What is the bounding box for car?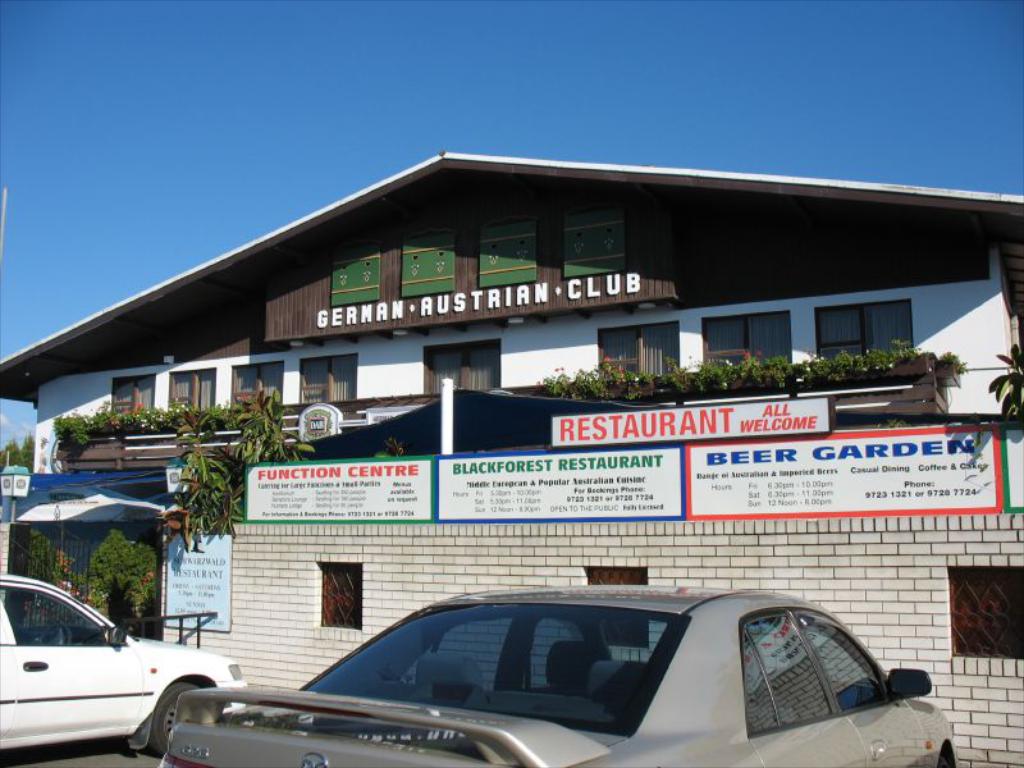
l=156, t=584, r=960, b=767.
